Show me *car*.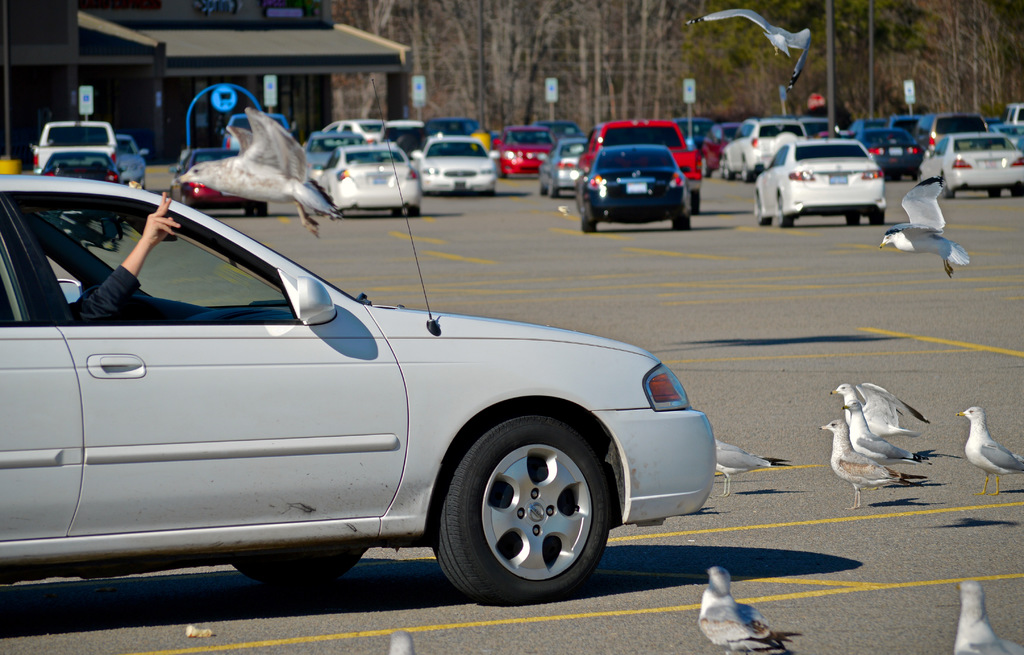
*car* is here: <region>315, 141, 420, 217</region>.
